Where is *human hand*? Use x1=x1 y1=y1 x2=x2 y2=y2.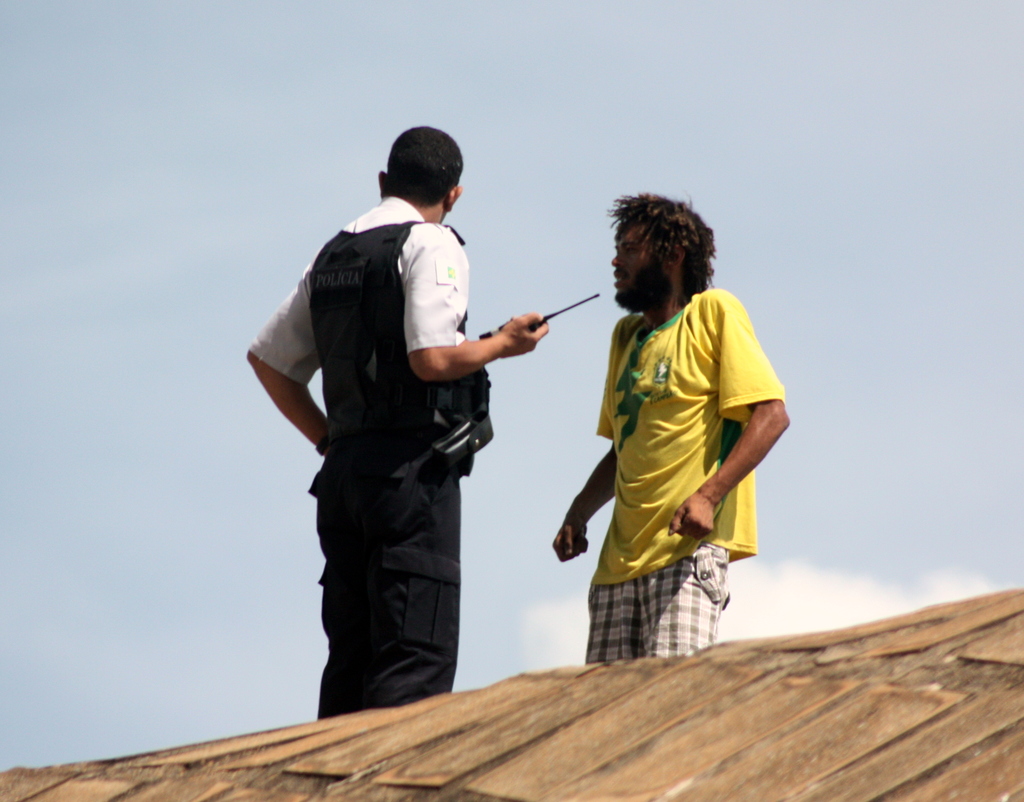
x1=551 y1=518 x2=589 y2=565.
